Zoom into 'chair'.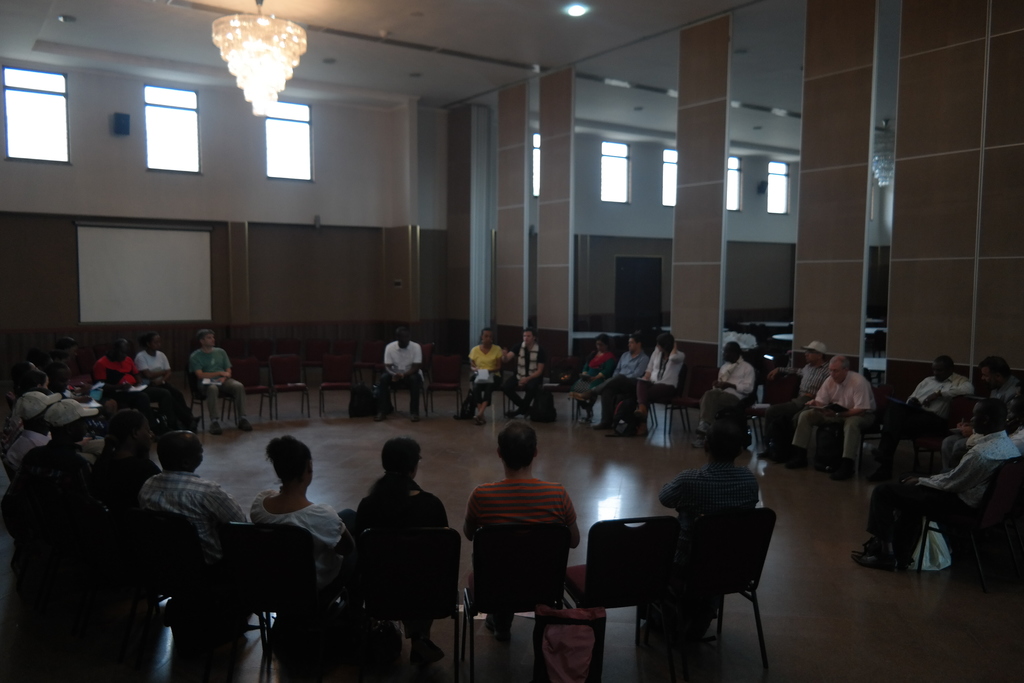
Zoom target: <bbox>0, 440, 19, 475</bbox>.
